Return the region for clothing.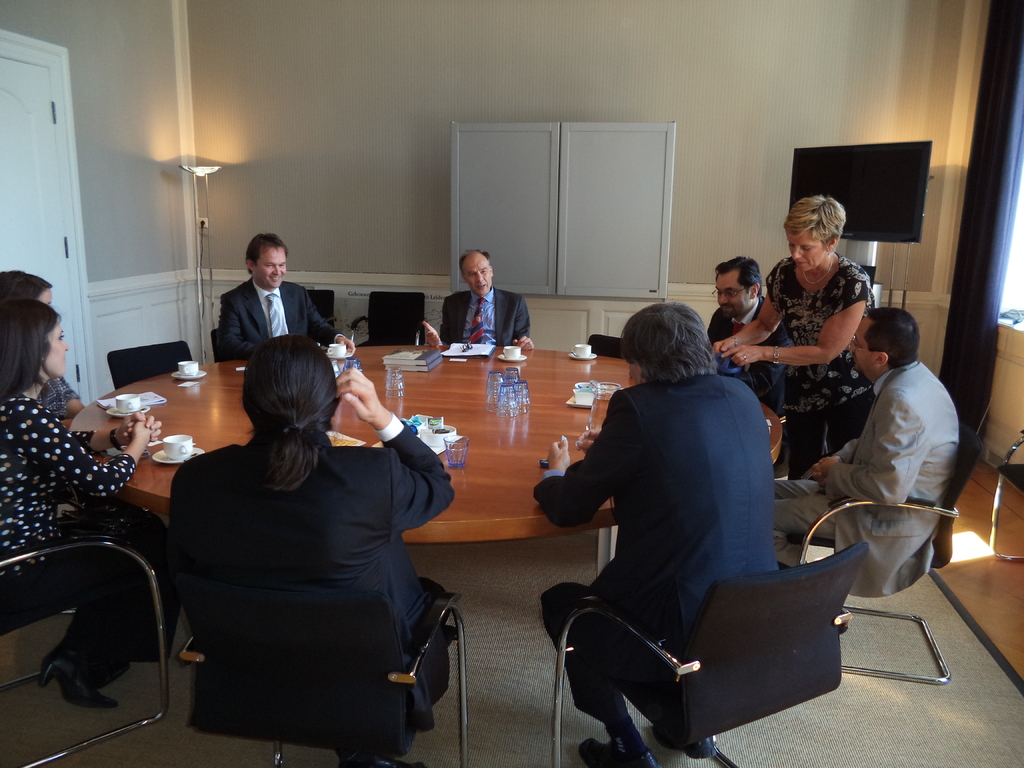
168:409:458:652.
